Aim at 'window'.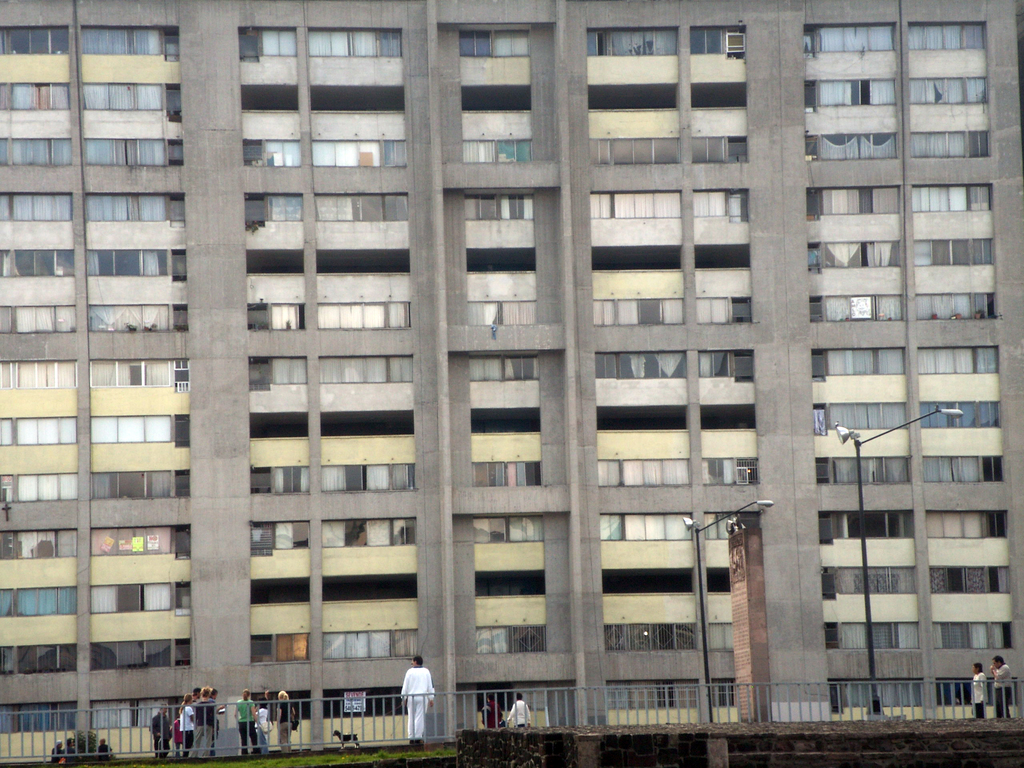
Aimed at pyautogui.locateOnScreen(916, 346, 998, 370).
